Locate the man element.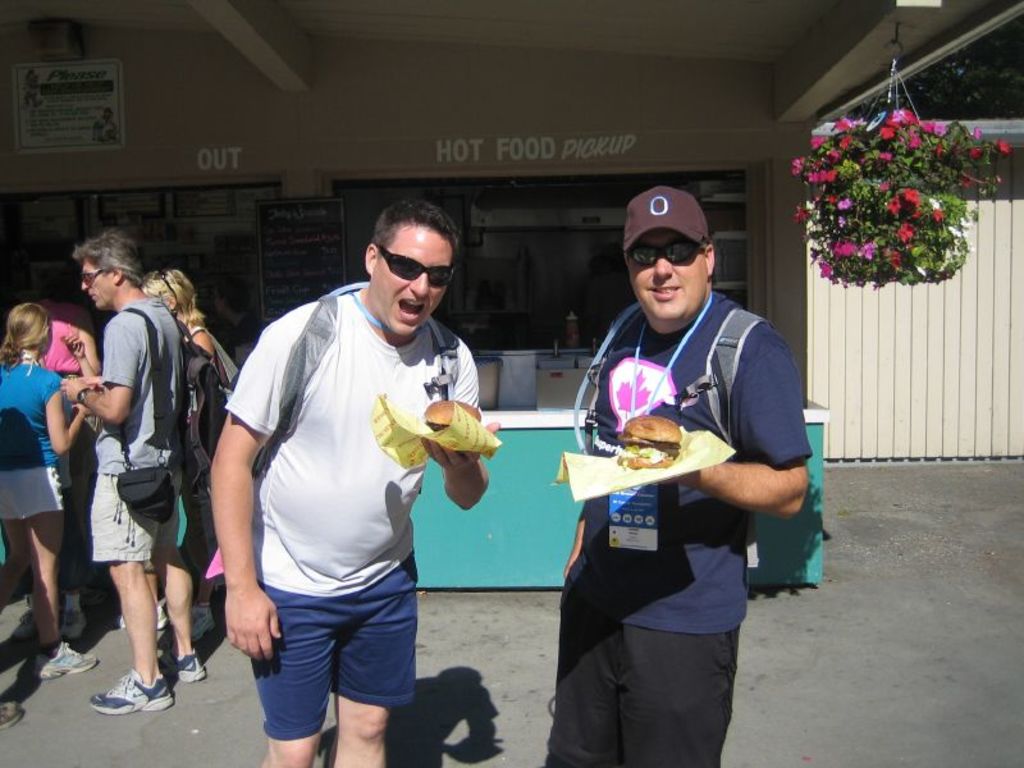
Element bbox: box(541, 184, 812, 767).
